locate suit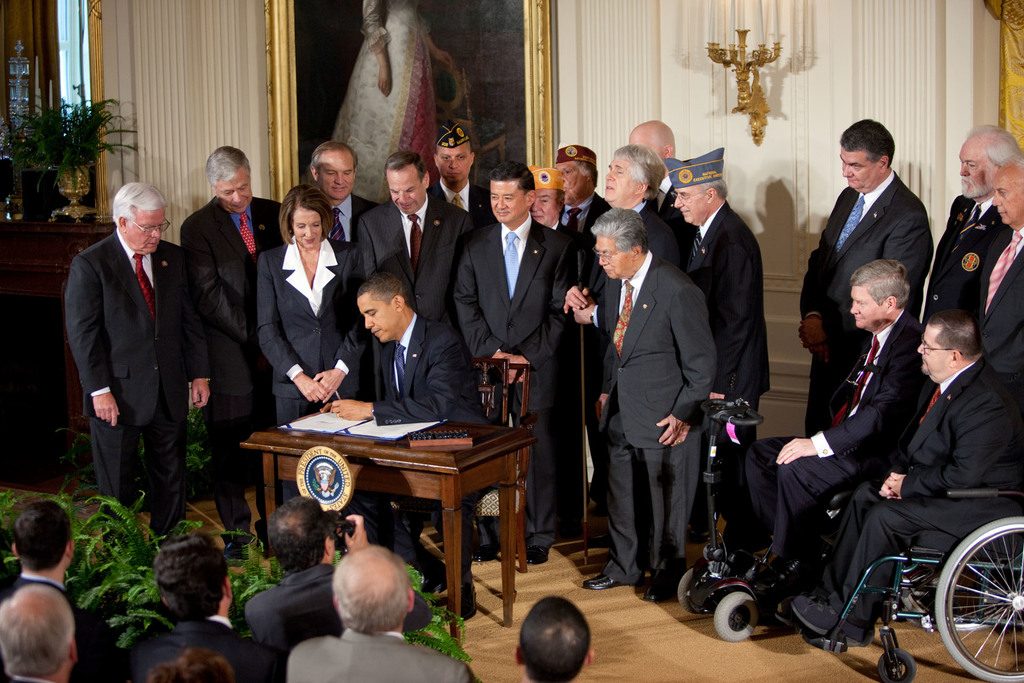
[282, 625, 473, 682]
